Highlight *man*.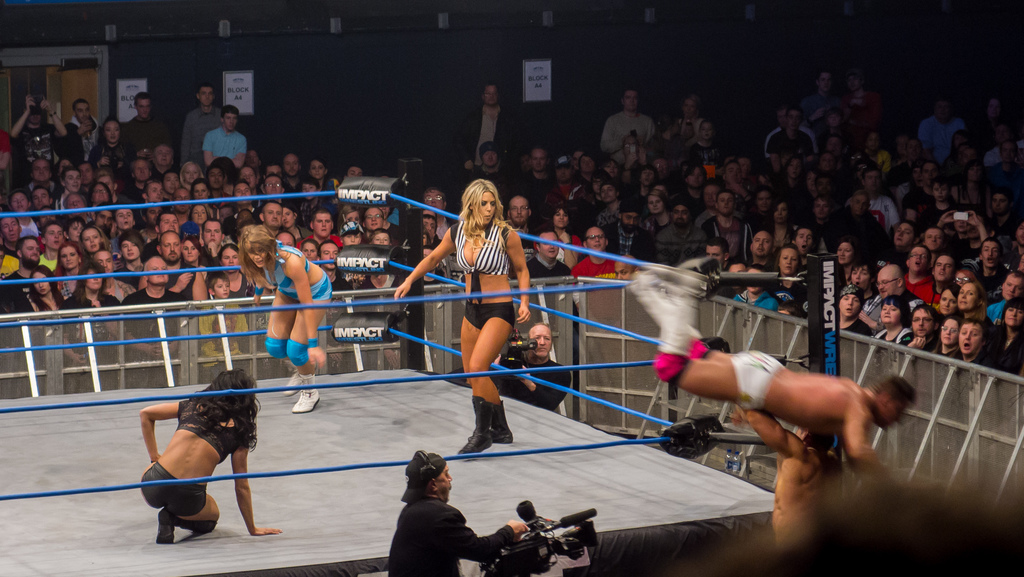
Highlighted region: 851,78,891,110.
